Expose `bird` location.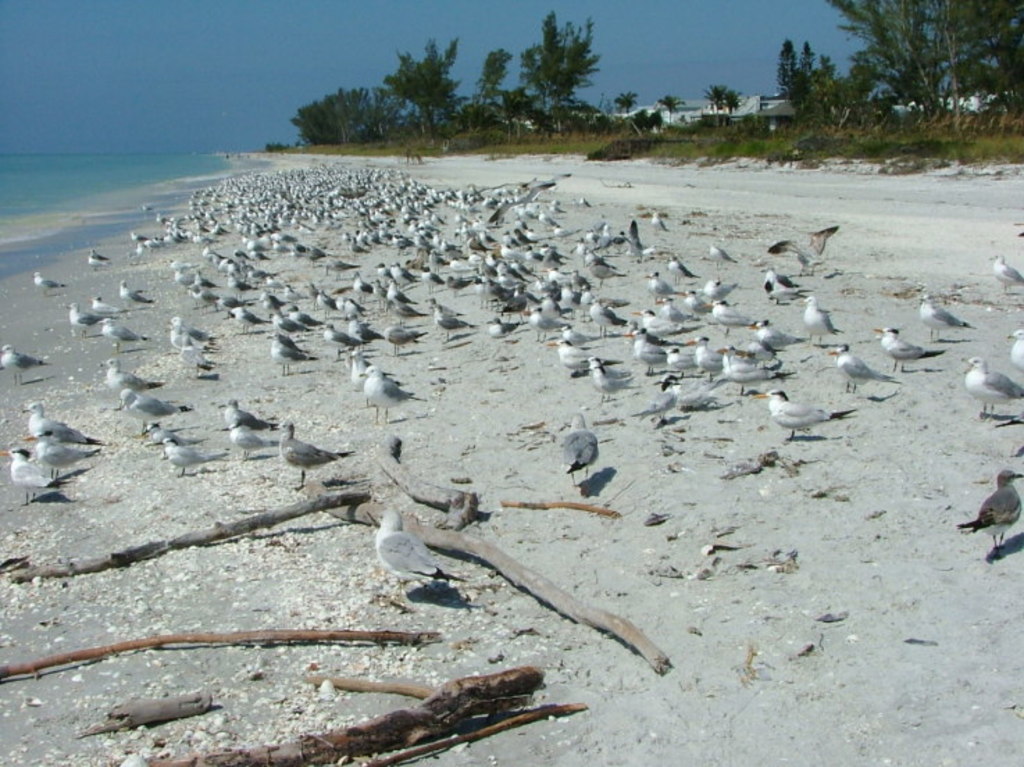
Exposed at region(378, 495, 446, 609).
